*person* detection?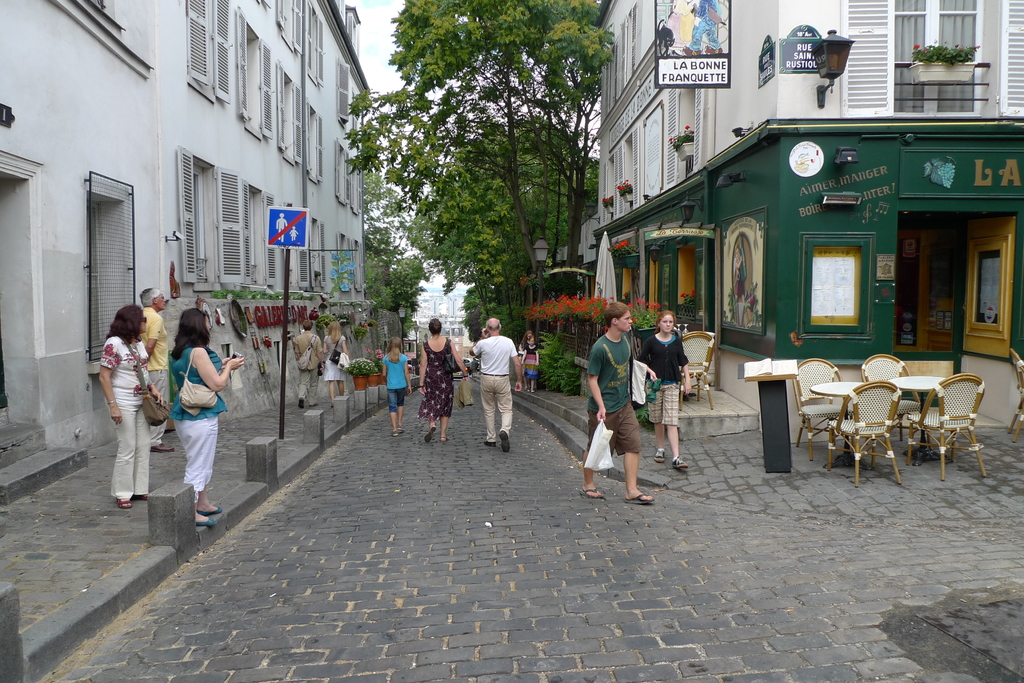
box(415, 316, 467, 445)
